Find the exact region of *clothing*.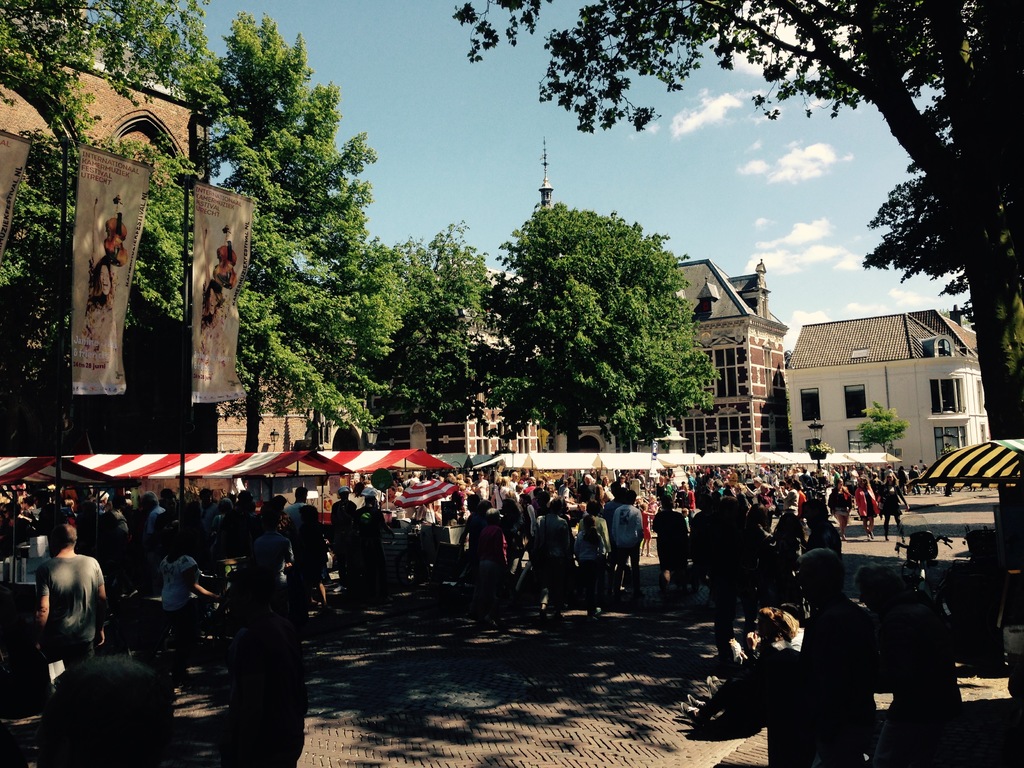
Exact region: bbox(459, 512, 474, 548).
